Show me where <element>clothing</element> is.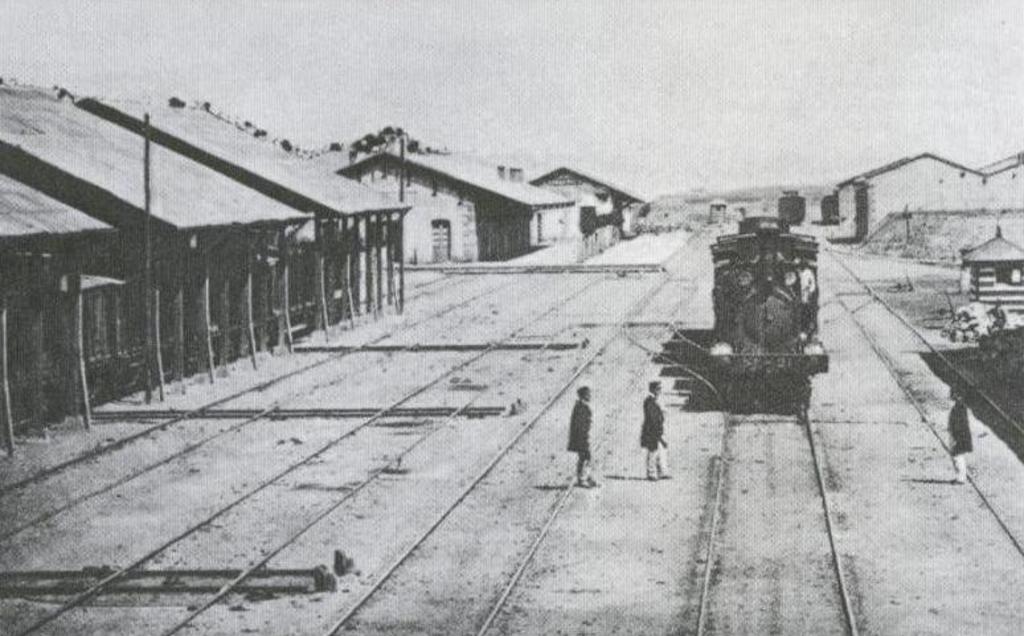
<element>clothing</element> is at x1=789 y1=270 x2=826 y2=332.
